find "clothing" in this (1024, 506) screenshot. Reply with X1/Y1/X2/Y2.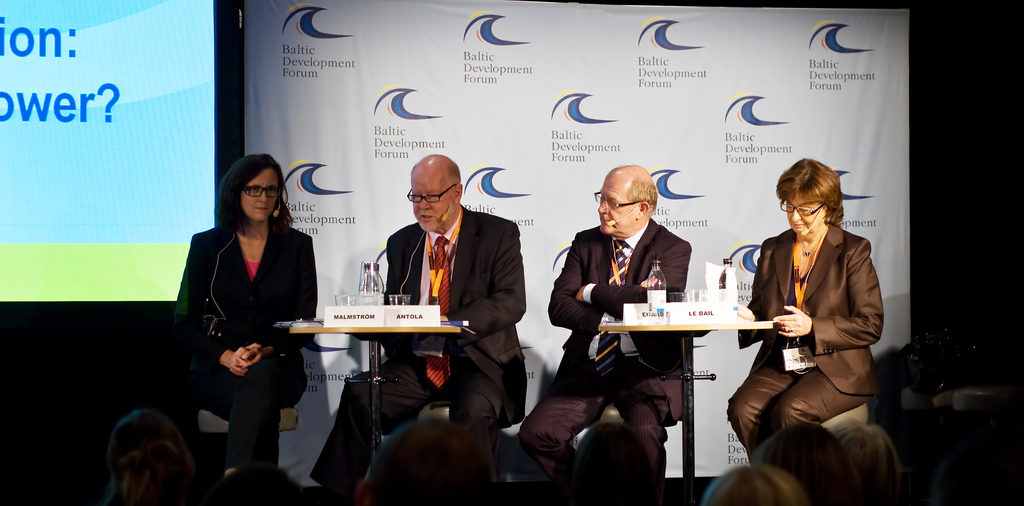
303/202/527/497.
